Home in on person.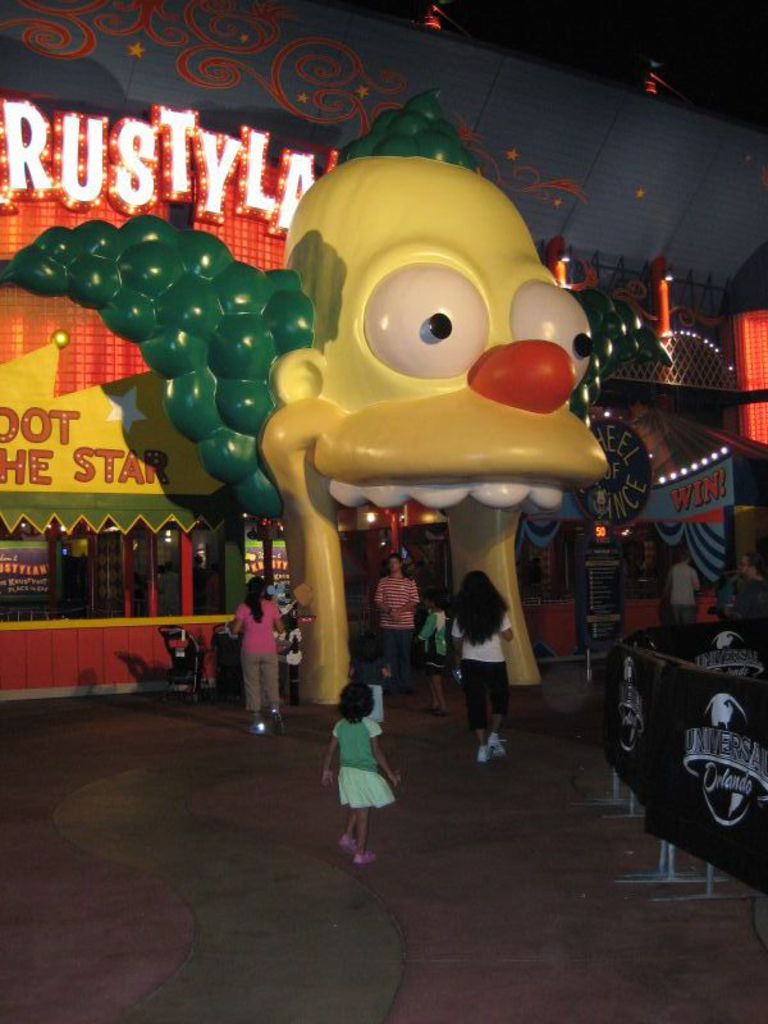
Homed in at l=380, t=554, r=420, b=692.
